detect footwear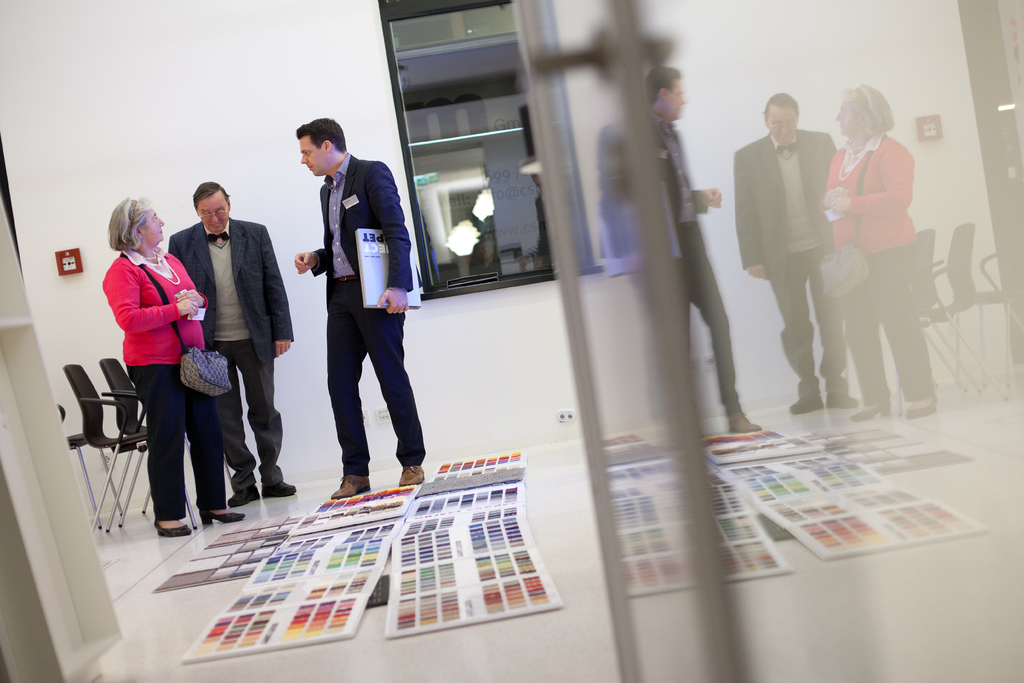
x1=267 y1=488 x2=294 y2=498
